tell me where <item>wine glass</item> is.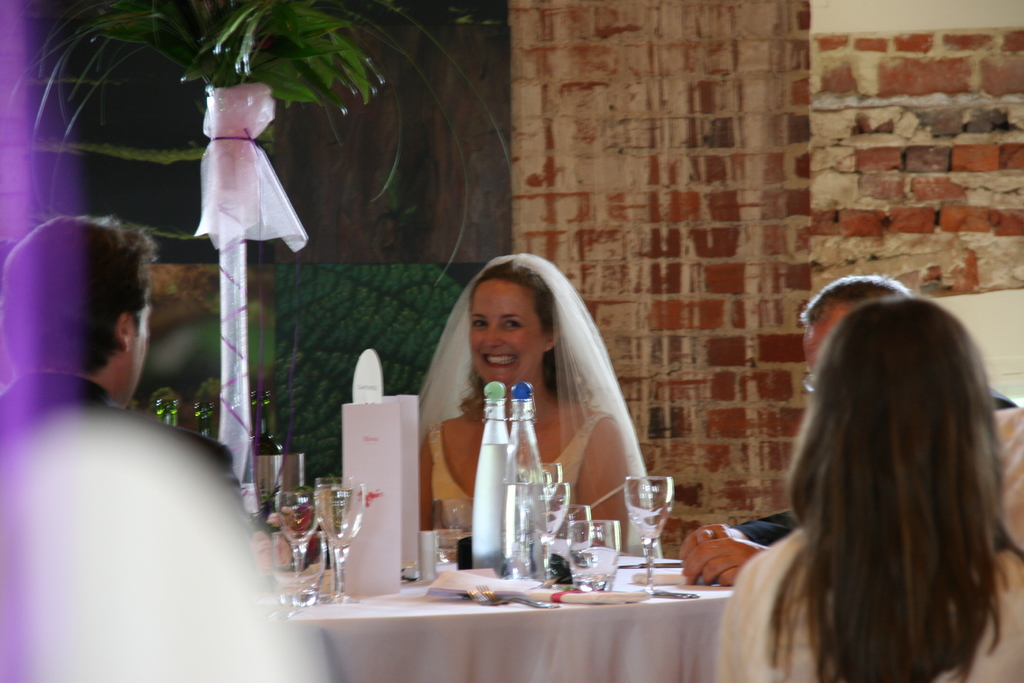
<item>wine glass</item> is at box=[276, 490, 314, 583].
